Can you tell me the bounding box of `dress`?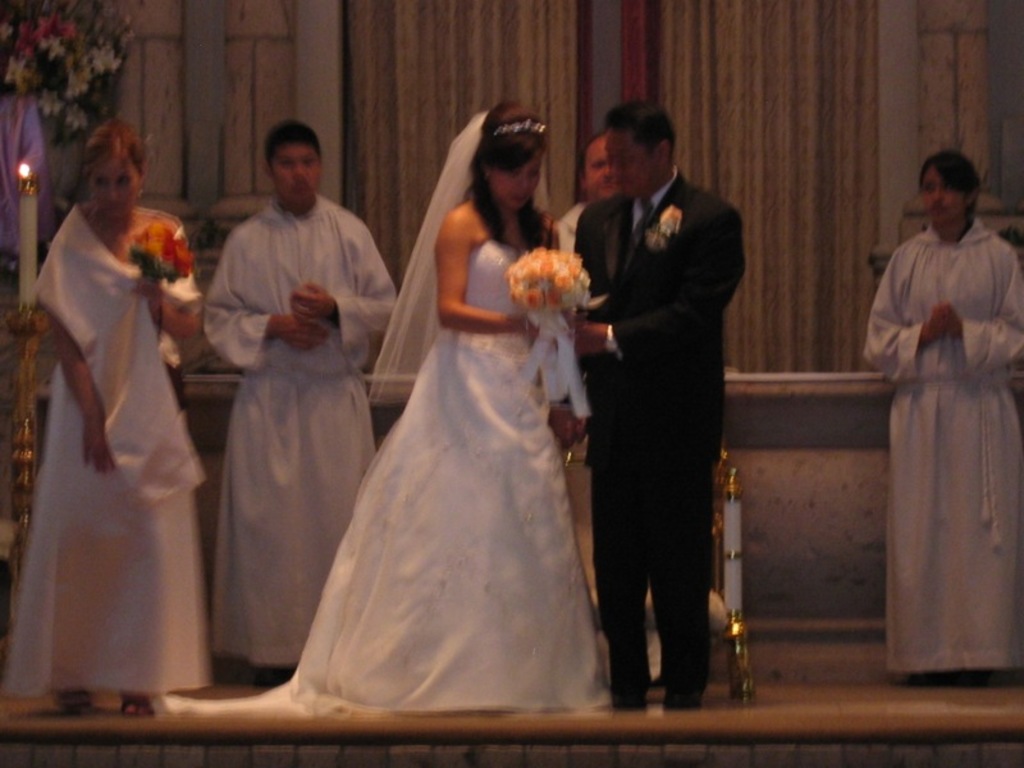
l=289, t=241, r=613, b=714.
